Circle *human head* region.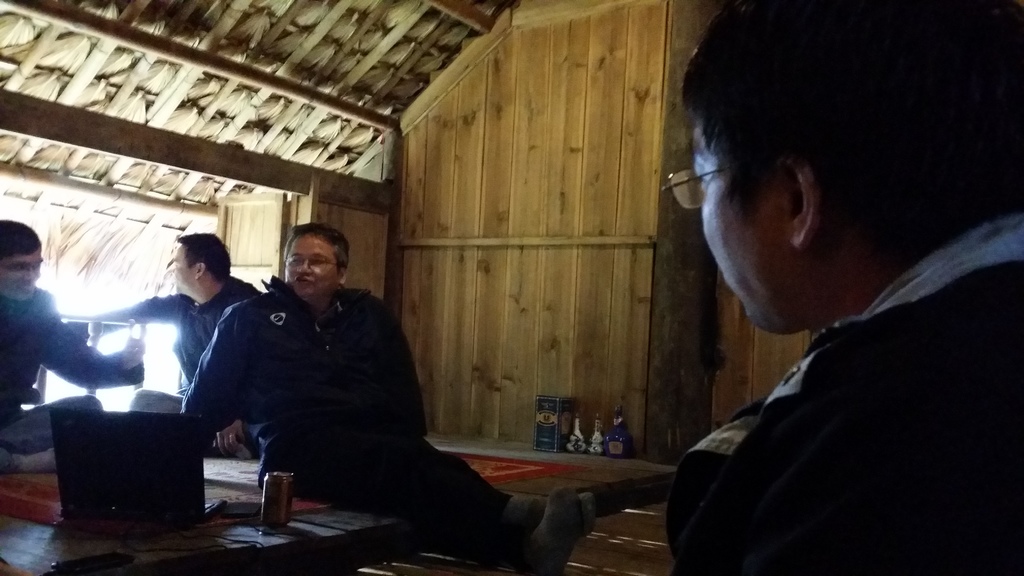
Region: (279, 223, 349, 298).
